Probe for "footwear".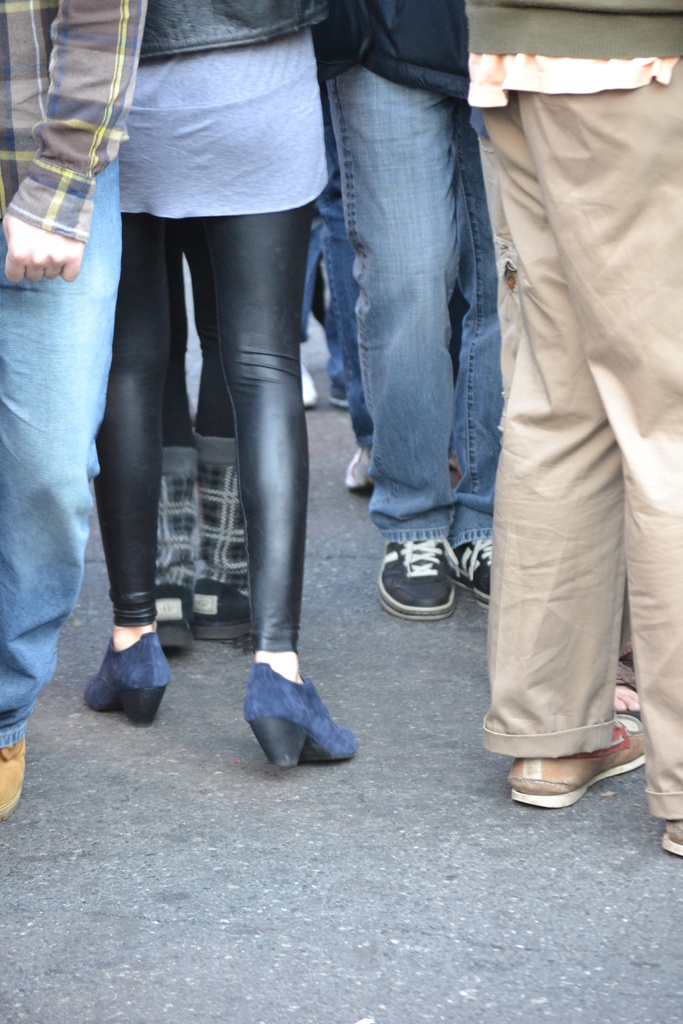
Probe result: <region>147, 580, 201, 657</region>.
